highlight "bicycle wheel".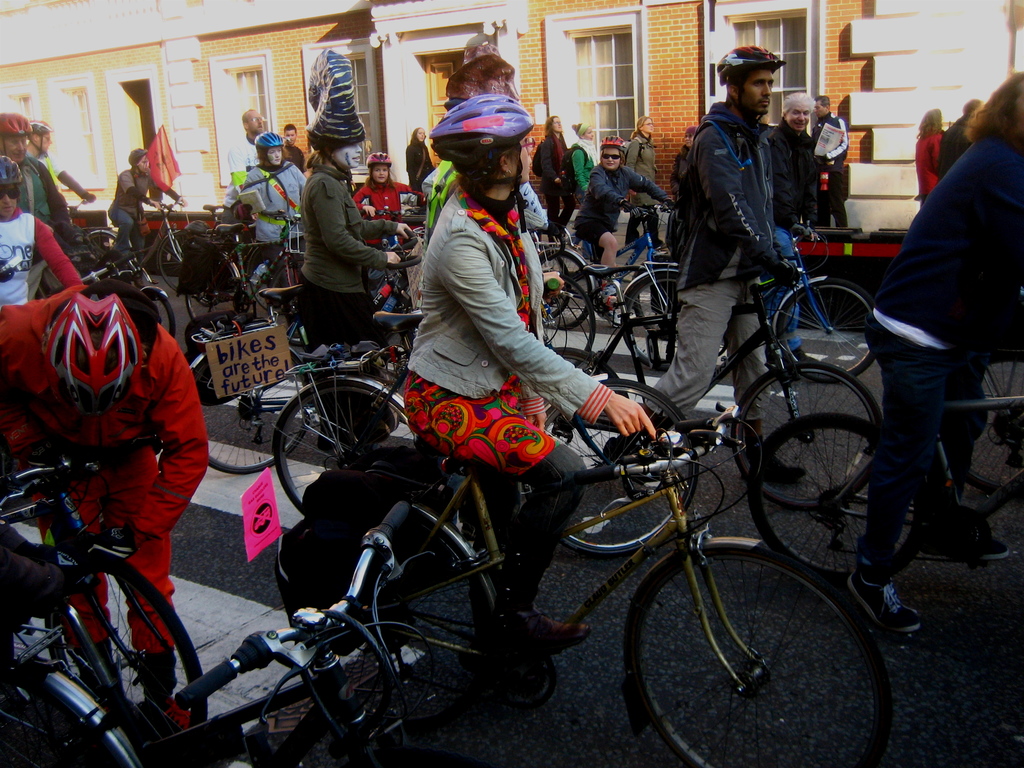
Highlighted region: region(87, 230, 133, 264).
